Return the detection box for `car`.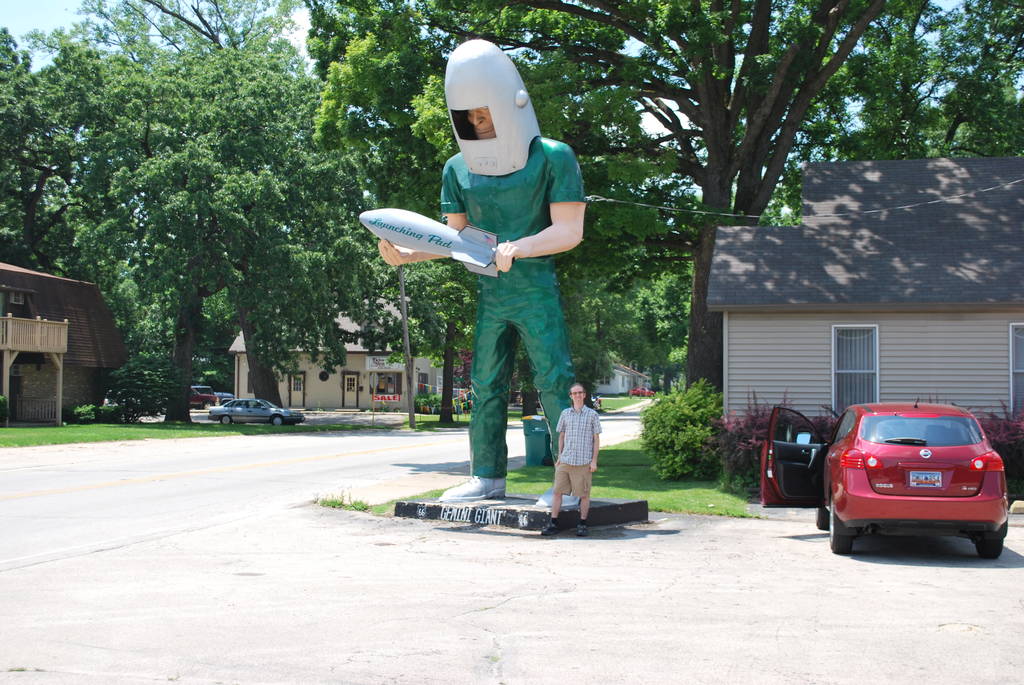
bbox=(756, 397, 1009, 569).
